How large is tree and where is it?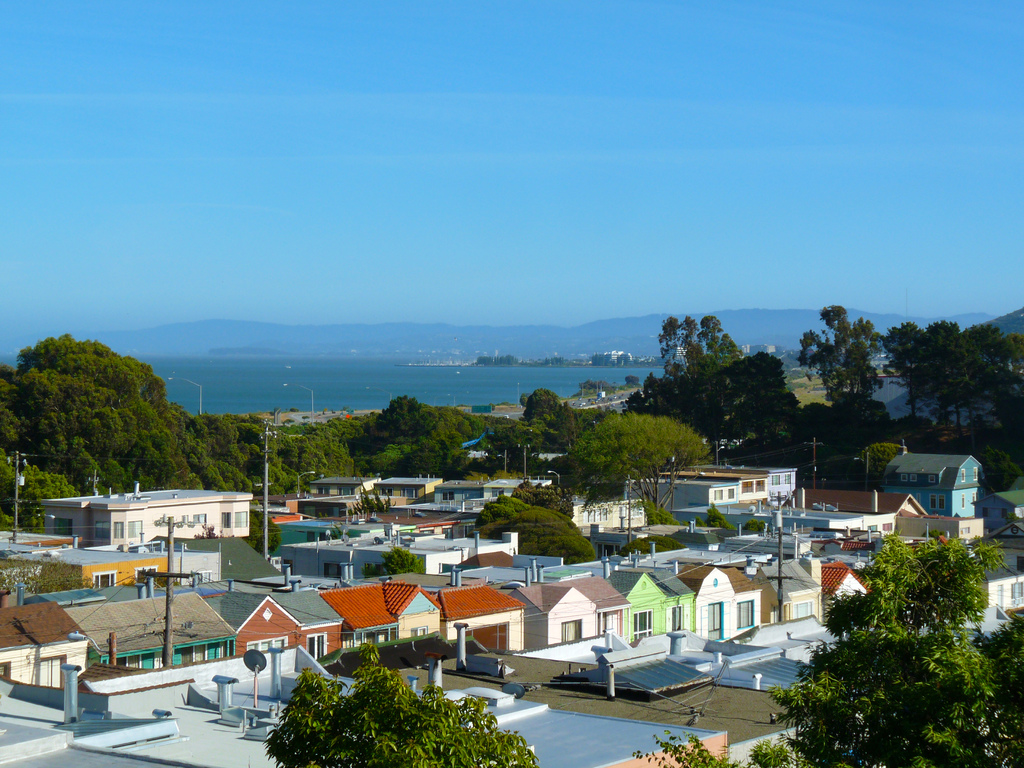
Bounding box: [564, 410, 705, 525].
